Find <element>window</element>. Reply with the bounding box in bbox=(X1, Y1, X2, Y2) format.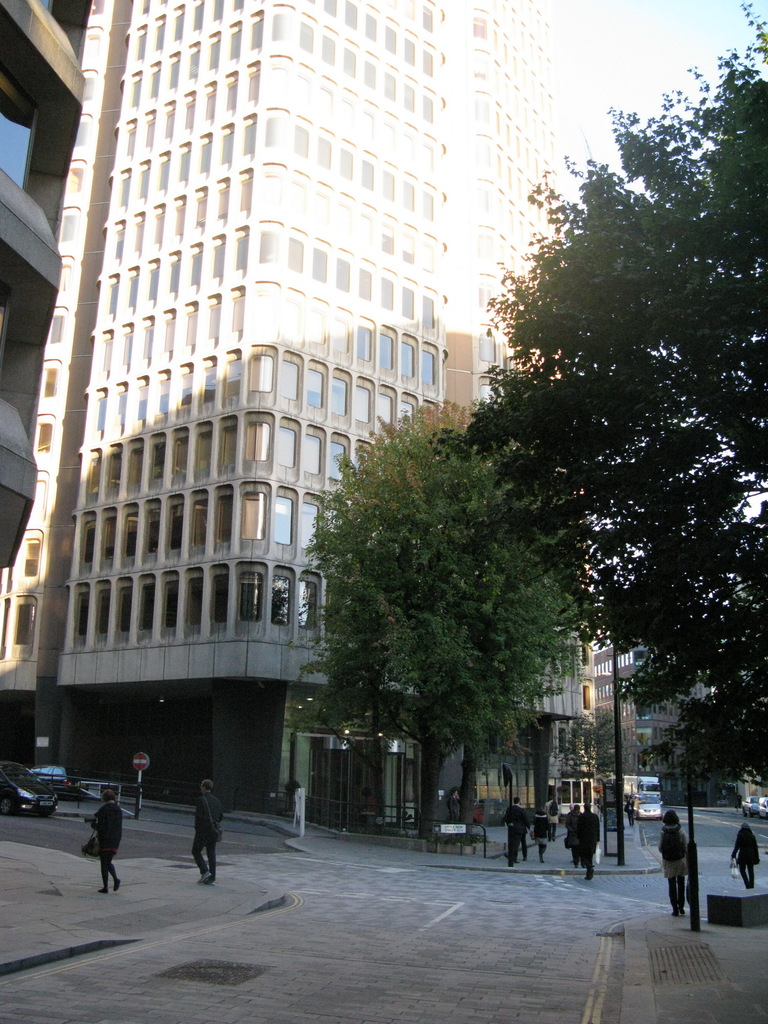
bbox=(78, 457, 102, 501).
